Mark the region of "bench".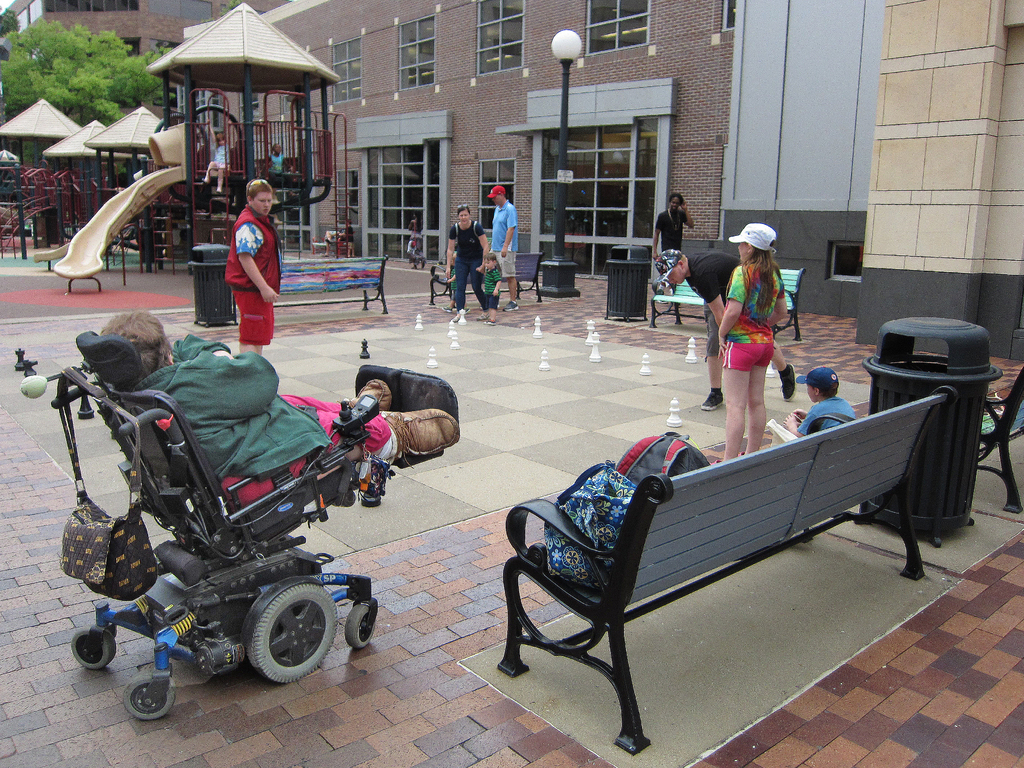
Region: x1=274 y1=254 x2=388 y2=311.
